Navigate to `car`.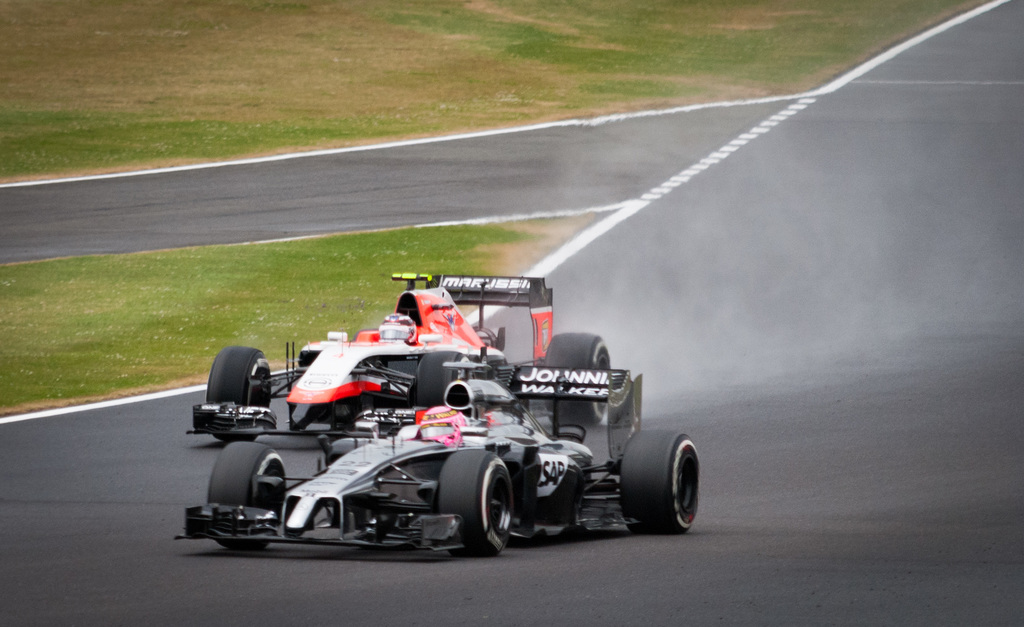
Navigation target: <bbox>180, 264, 721, 618</bbox>.
